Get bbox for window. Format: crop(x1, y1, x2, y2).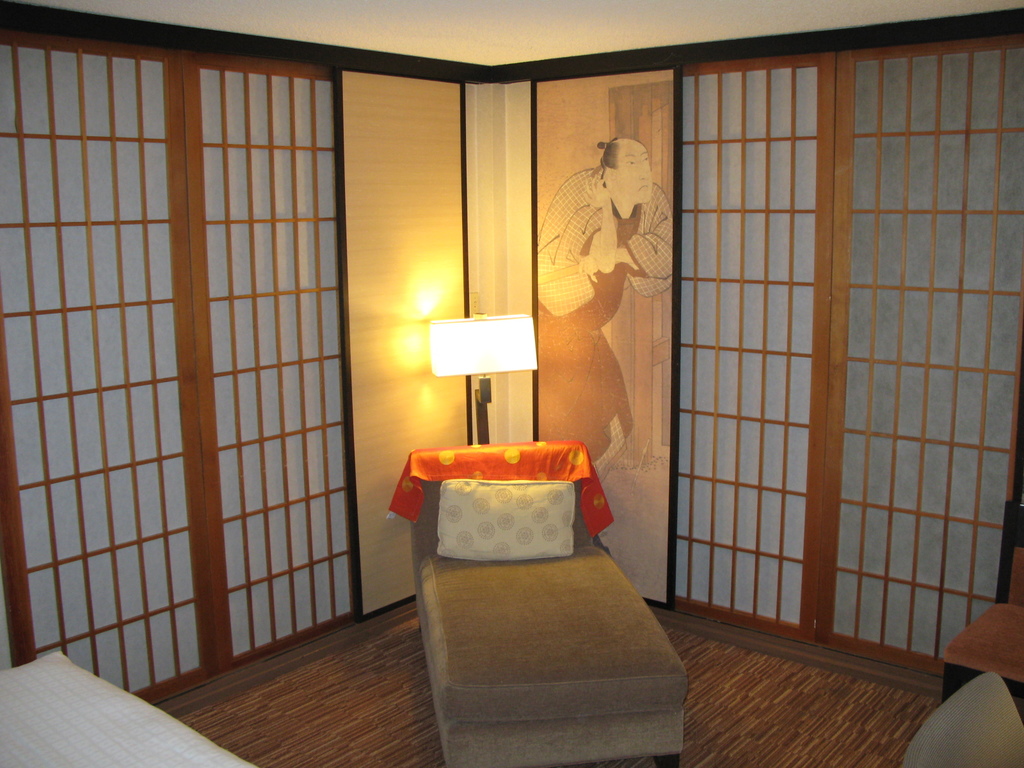
crop(655, 20, 1023, 701).
